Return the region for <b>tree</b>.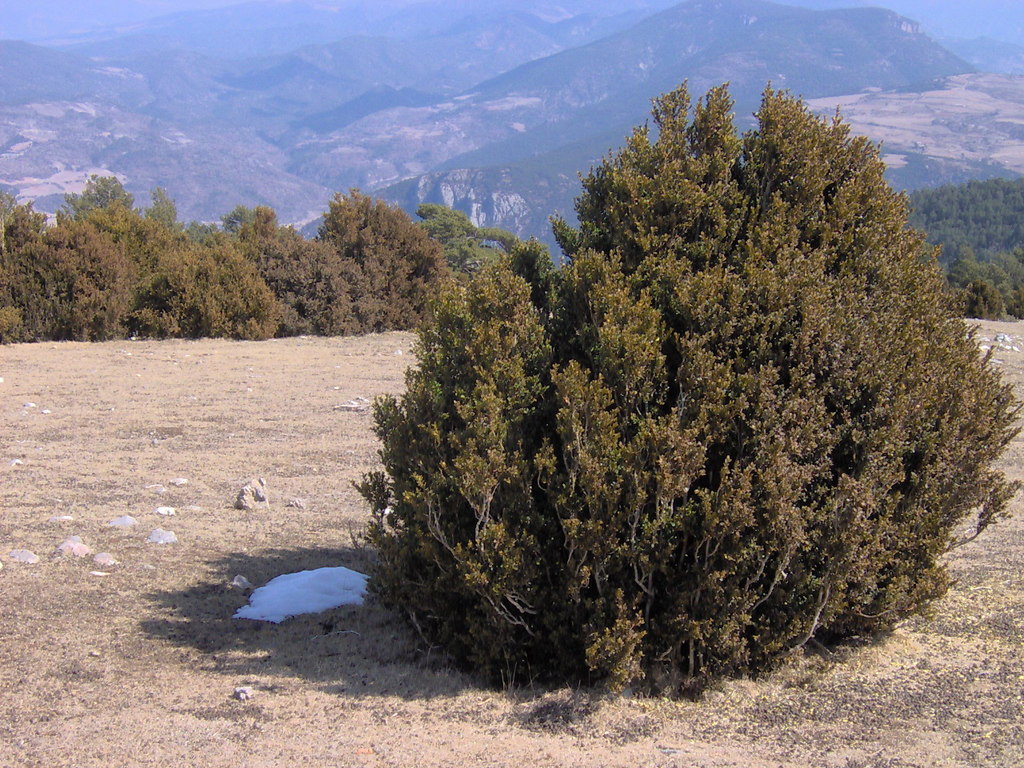
l=409, t=94, r=981, b=659.
